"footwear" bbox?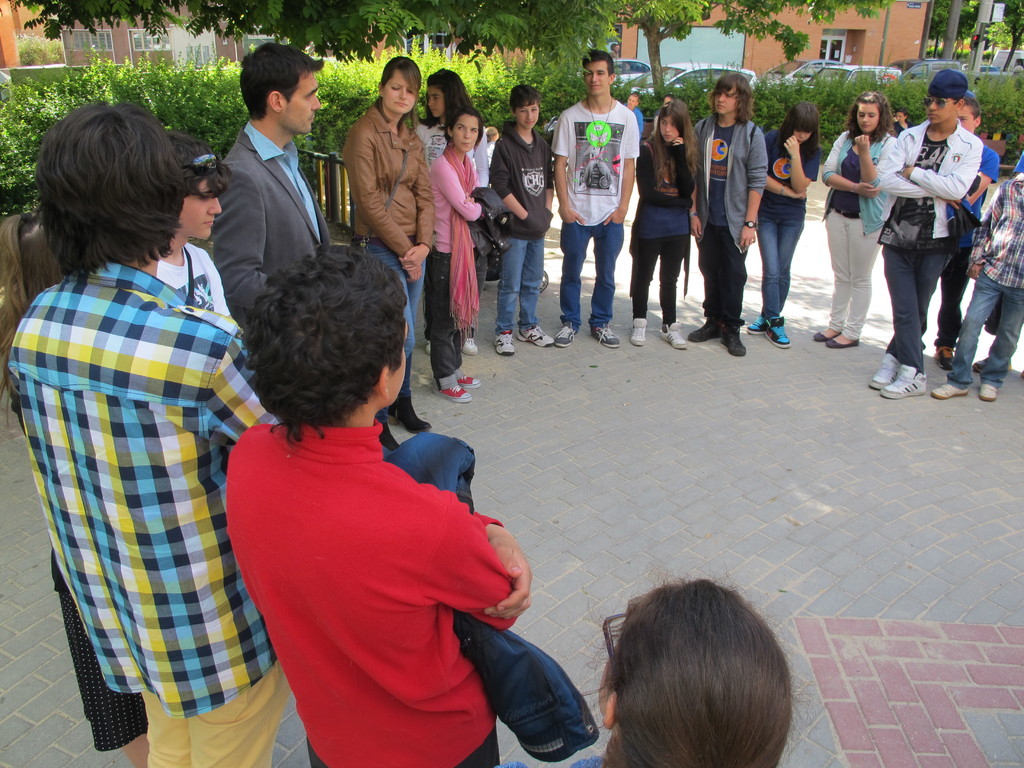
[x1=721, y1=325, x2=743, y2=357]
